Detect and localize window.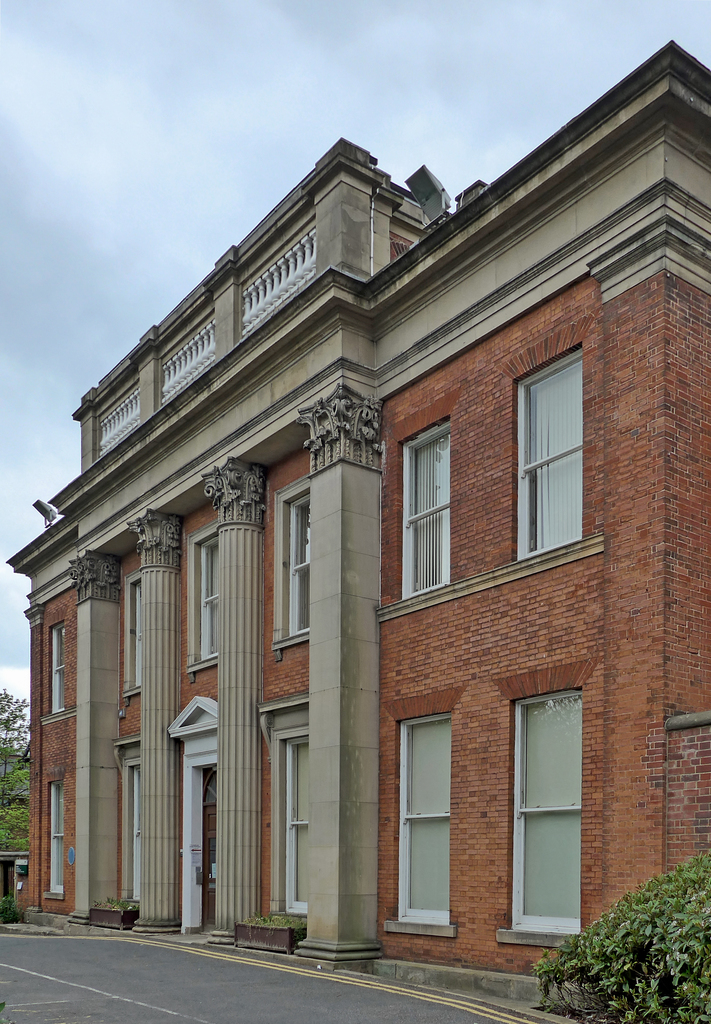
Localized at rect(391, 702, 458, 933).
